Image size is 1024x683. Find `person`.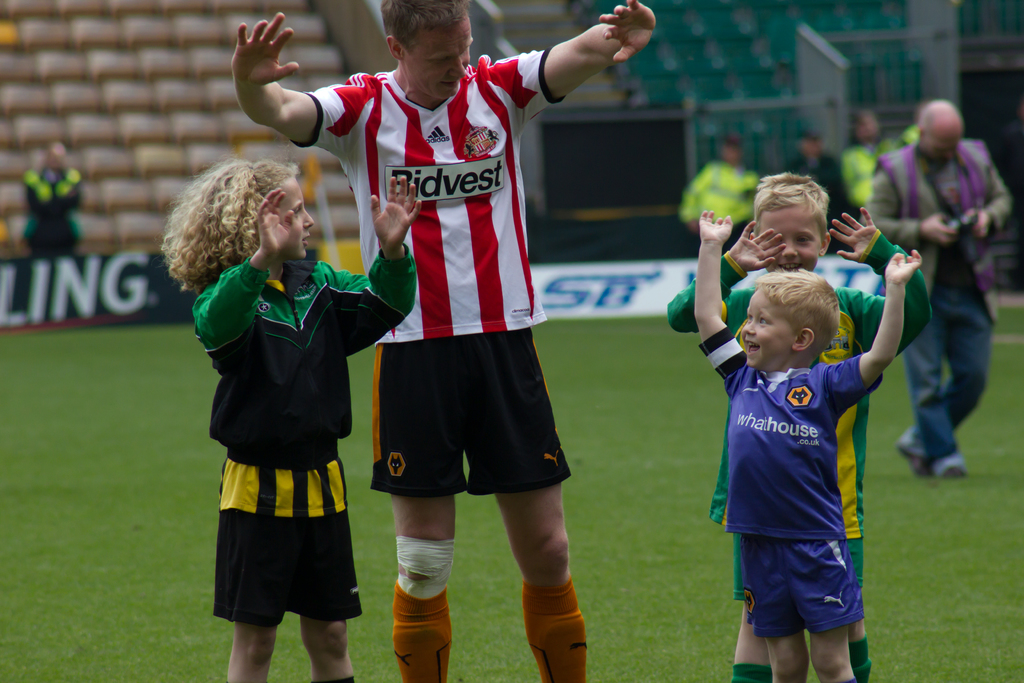
{"left": 17, "top": 142, "right": 80, "bottom": 261}.
